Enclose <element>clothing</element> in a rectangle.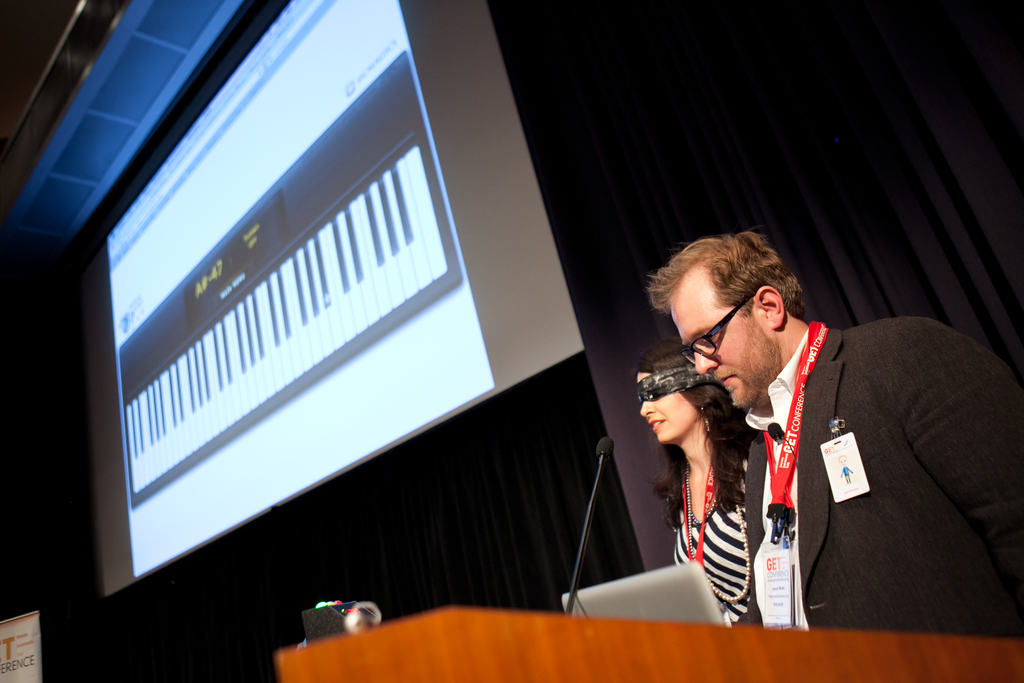
(left=673, top=452, right=760, bottom=625).
